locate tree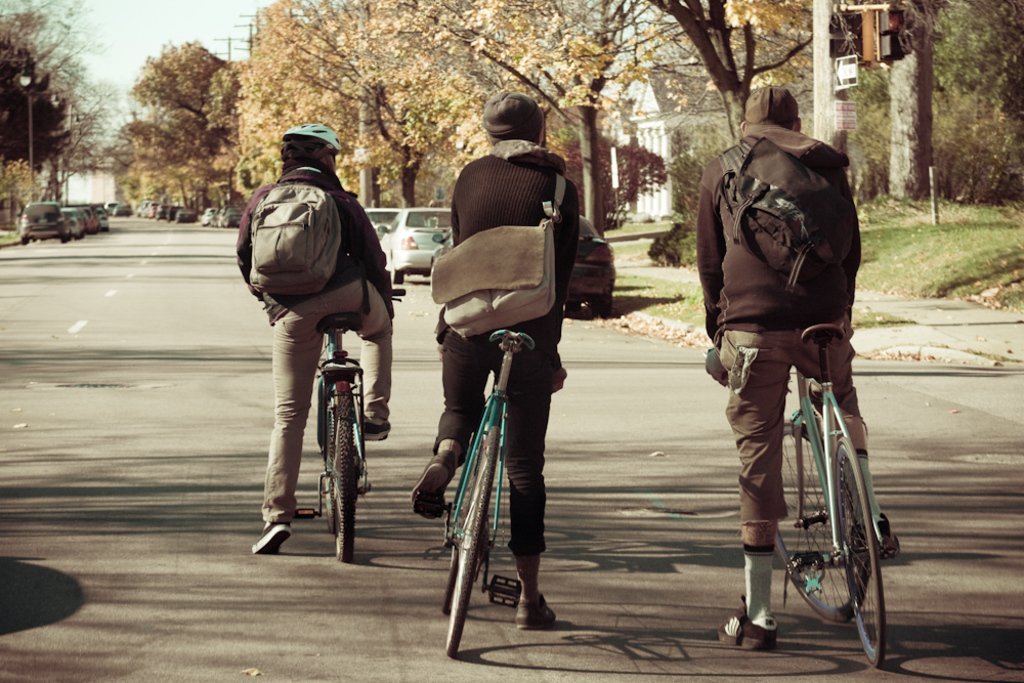
bbox=(228, 0, 477, 225)
